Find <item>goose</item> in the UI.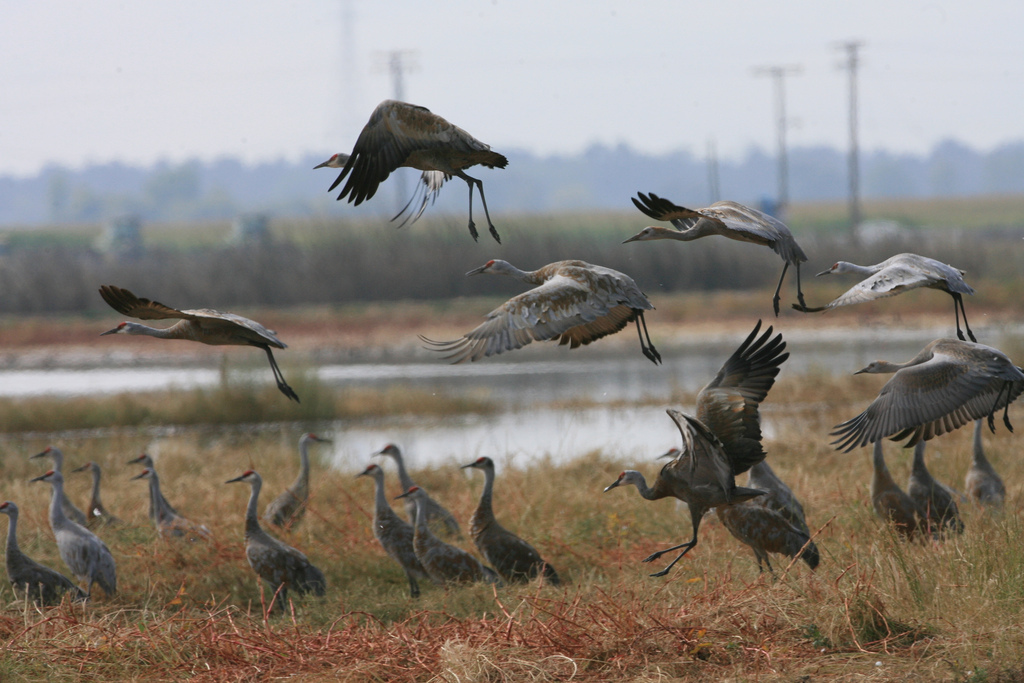
UI element at 37/471/118/613.
